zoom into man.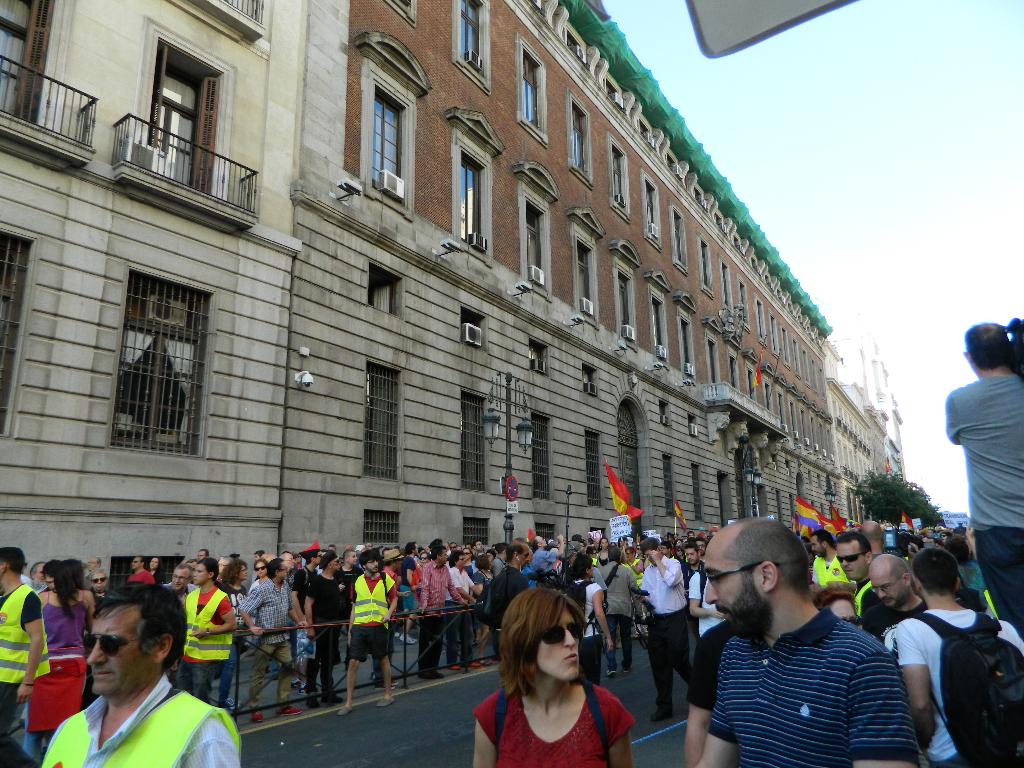
Zoom target: <bbox>470, 539, 484, 552</bbox>.
